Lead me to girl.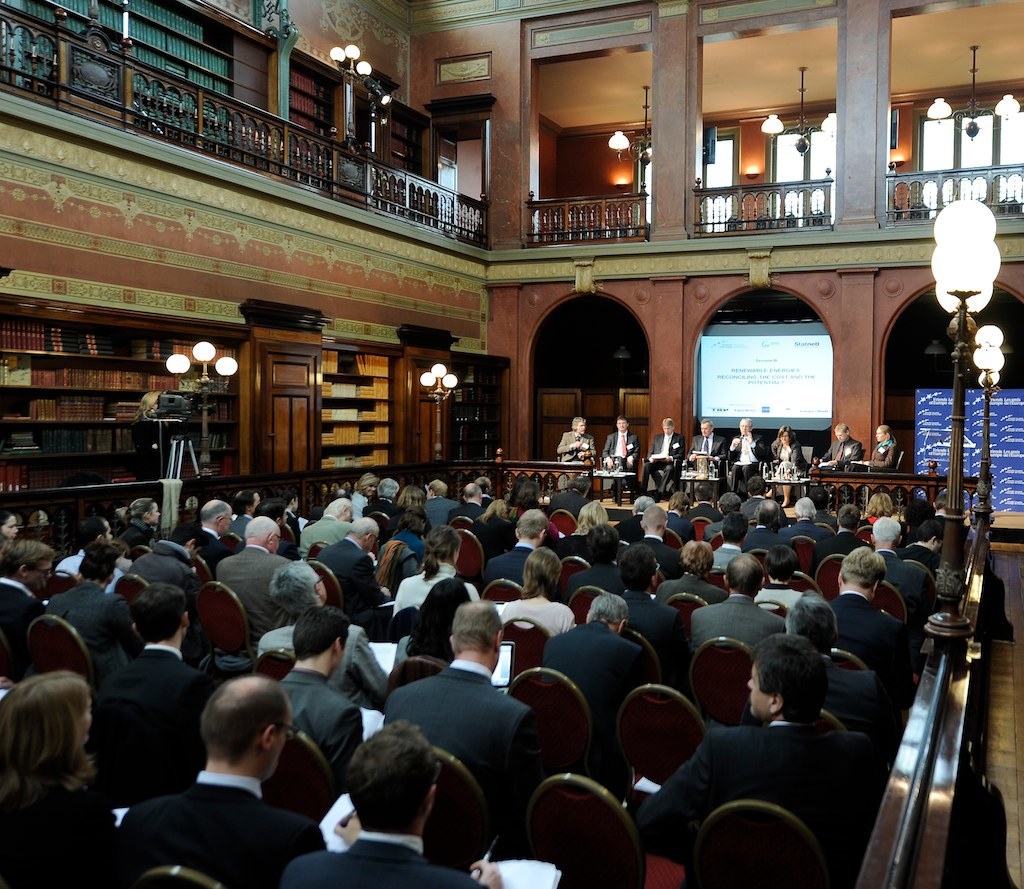
Lead to 767/420/821/470.
